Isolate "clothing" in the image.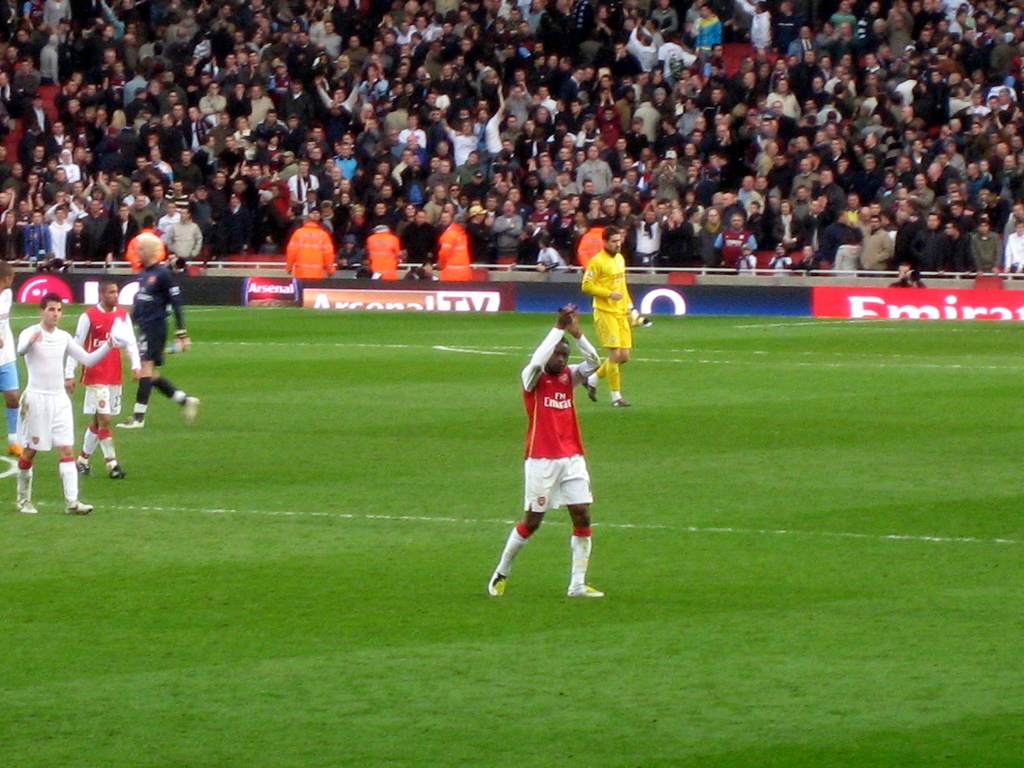
Isolated region: <bbox>519, 321, 603, 515</bbox>.
